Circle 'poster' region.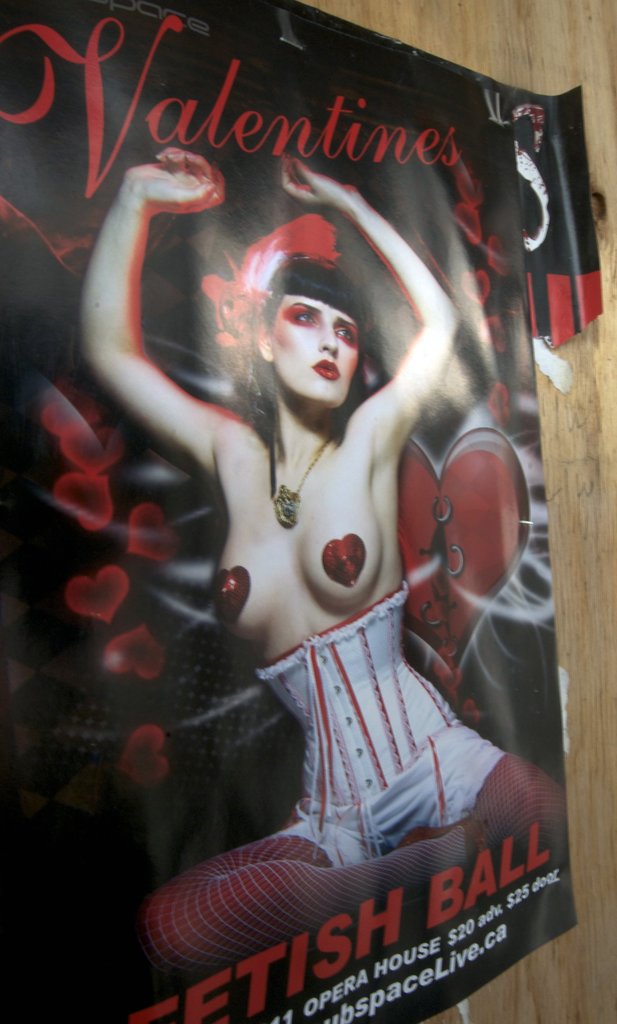
Region: {"left": 0, "top": 0, "right": 607, "bottom": 1023}.
